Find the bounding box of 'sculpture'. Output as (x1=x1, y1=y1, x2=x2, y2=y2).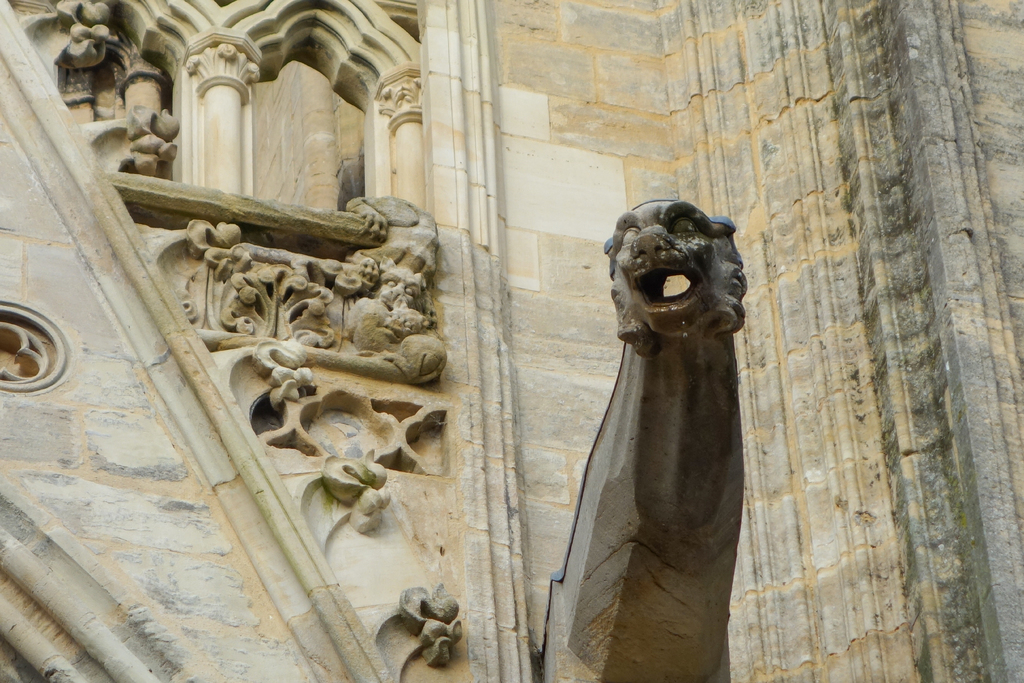
(x1=541, y1=197, x2=758, y2=682).
